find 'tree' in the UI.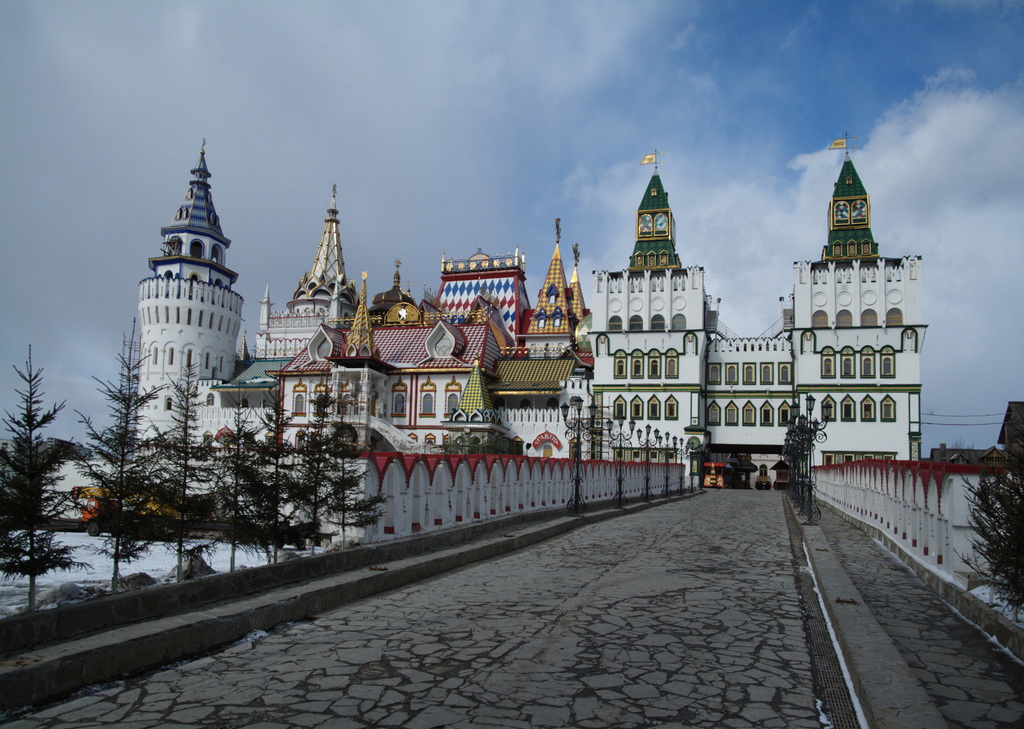
UI element at [0,341,92,614].
